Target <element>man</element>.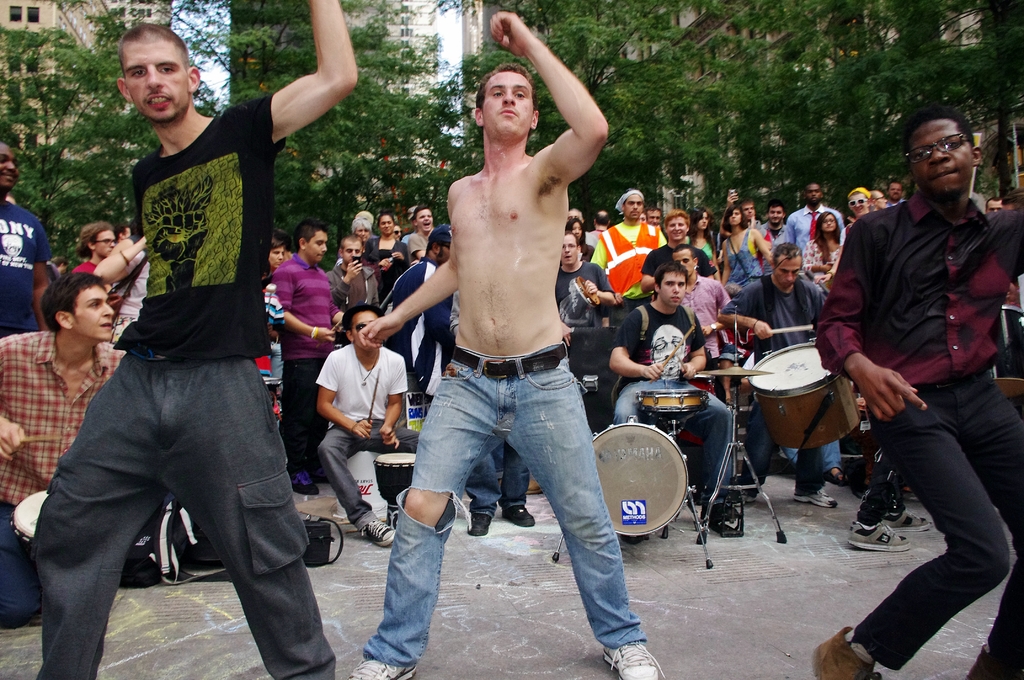
Target region: [0,266,136,623].
